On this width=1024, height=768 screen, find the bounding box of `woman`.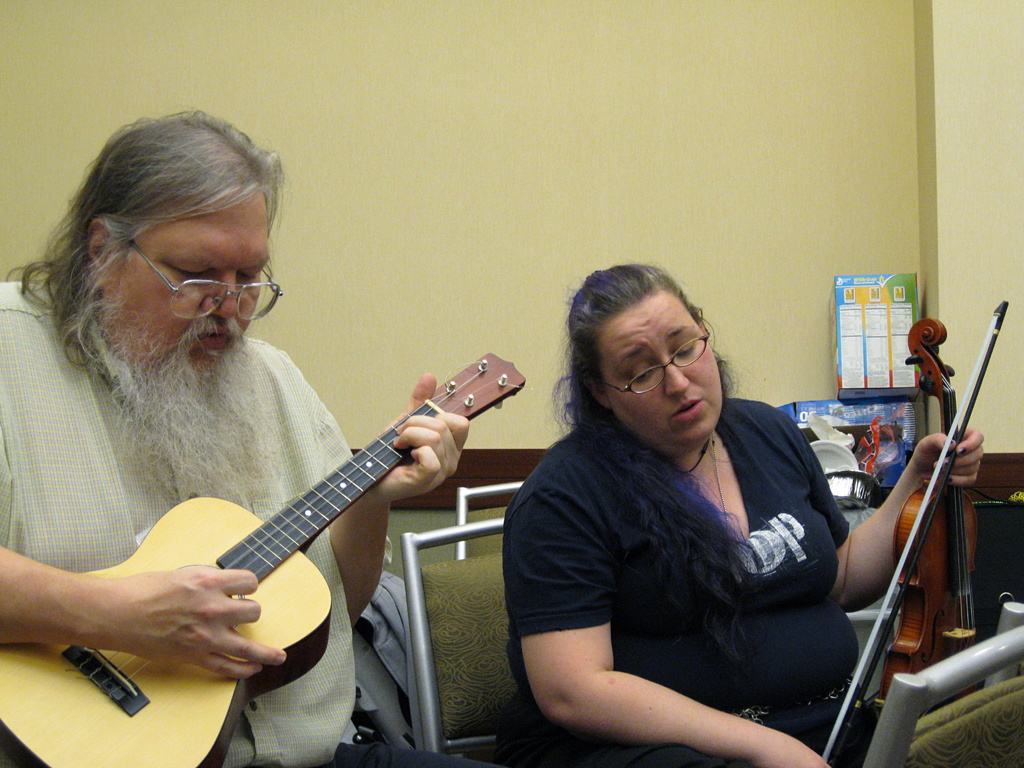
Bounding box: 504,254,879,767.
